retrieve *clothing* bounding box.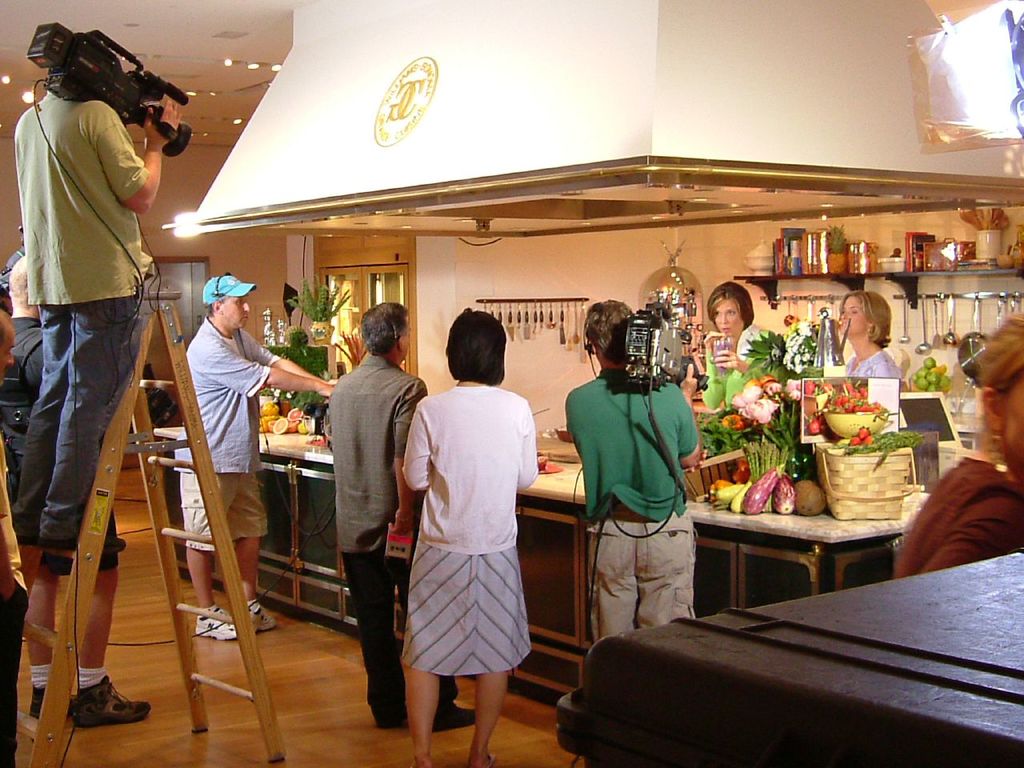
Bounding box: <box>392,378,538,691</box>.
